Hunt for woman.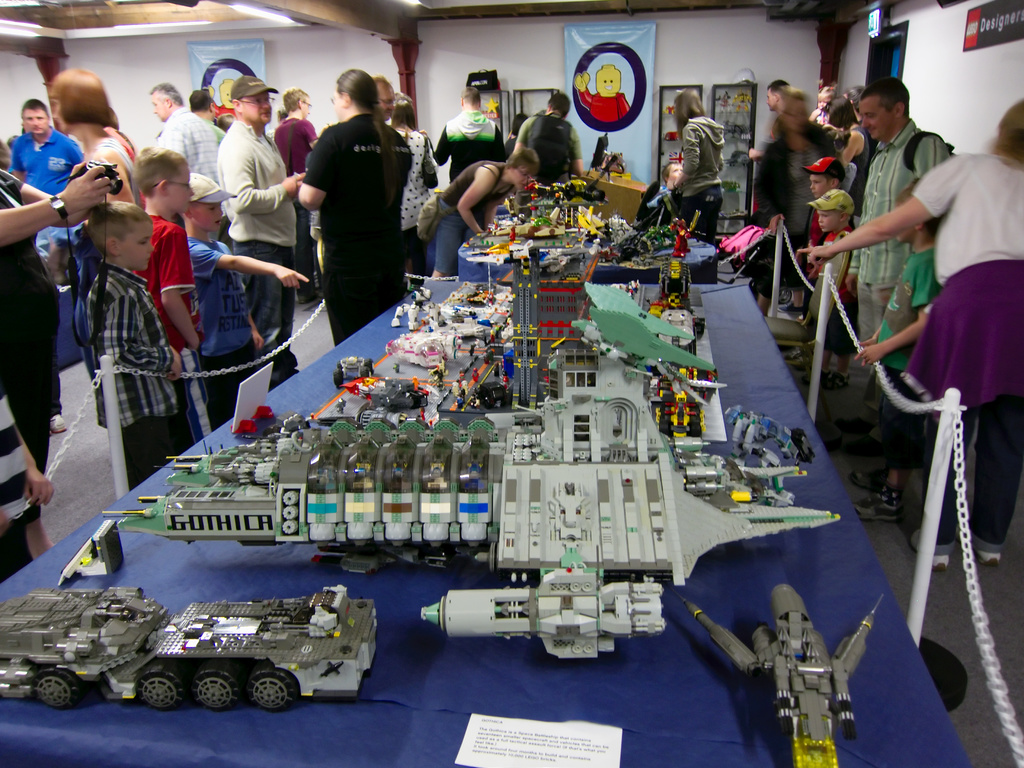
Hunted down at x1=431, y1=148, x2=535, y2=286.
